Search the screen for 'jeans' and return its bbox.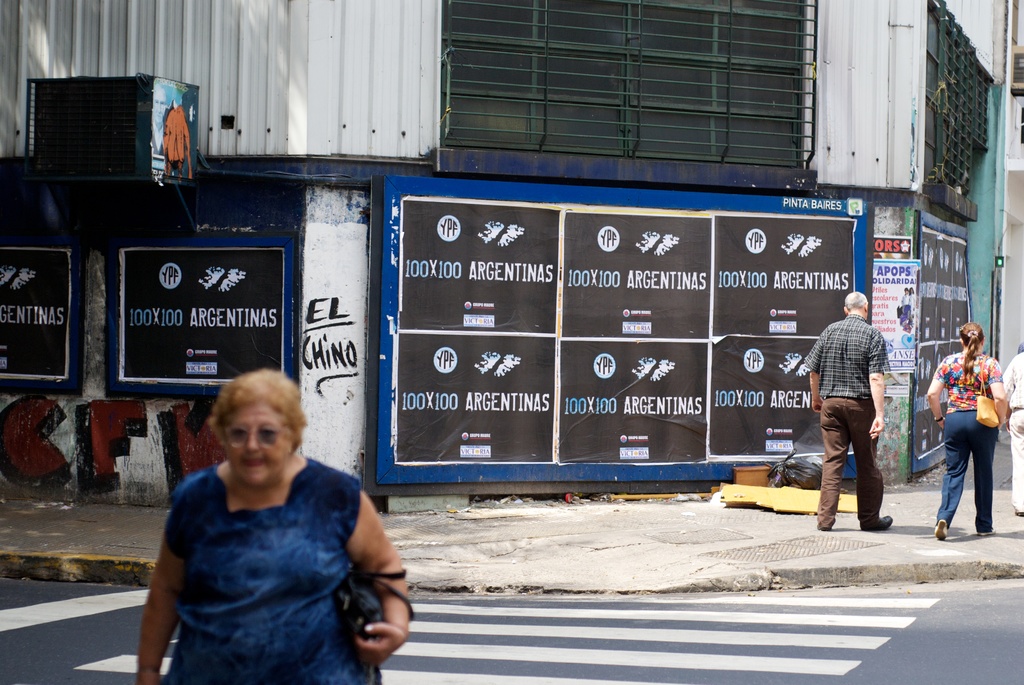
Found: [x1=935, y1=405, x2=997, y2=532].
